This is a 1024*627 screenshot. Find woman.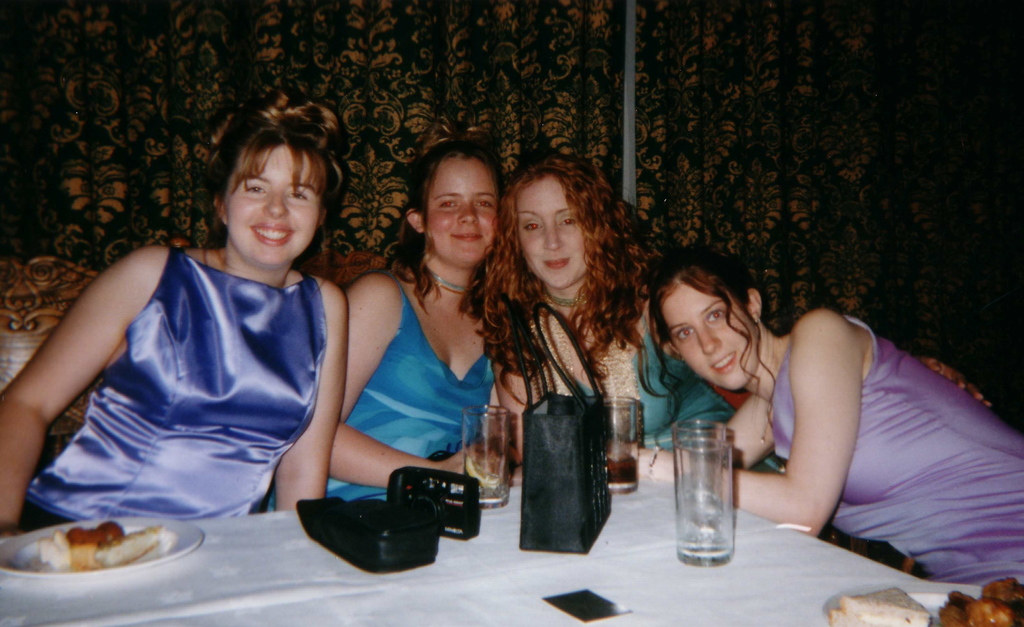
Bounding box: (0, 87, 356, 537).
